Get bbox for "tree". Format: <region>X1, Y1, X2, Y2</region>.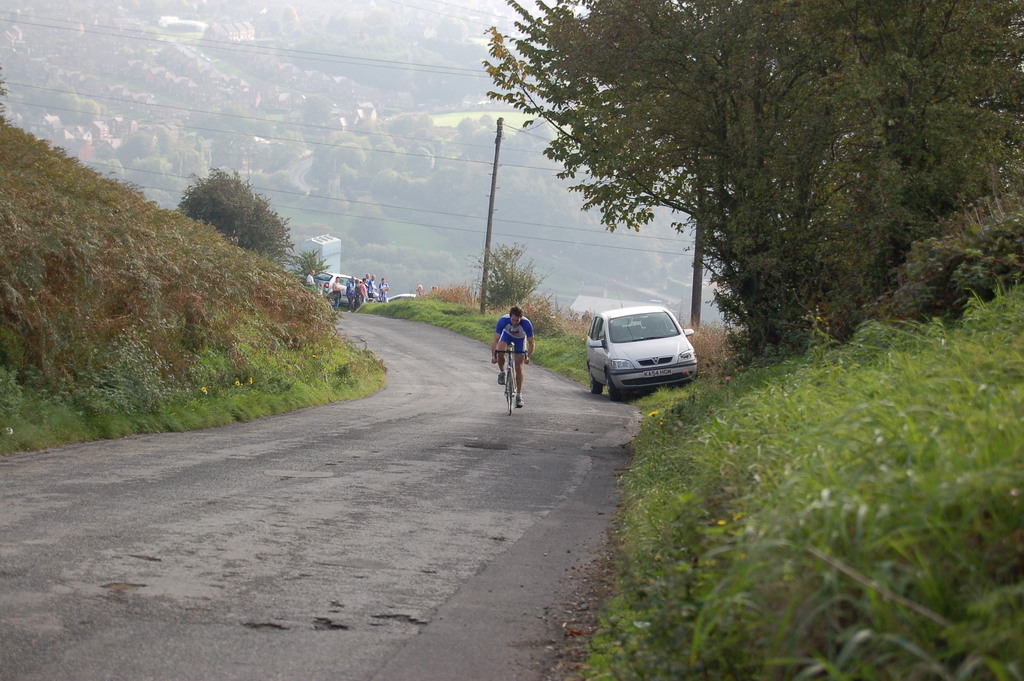
<region>464, 235, 548, 306</region>.
